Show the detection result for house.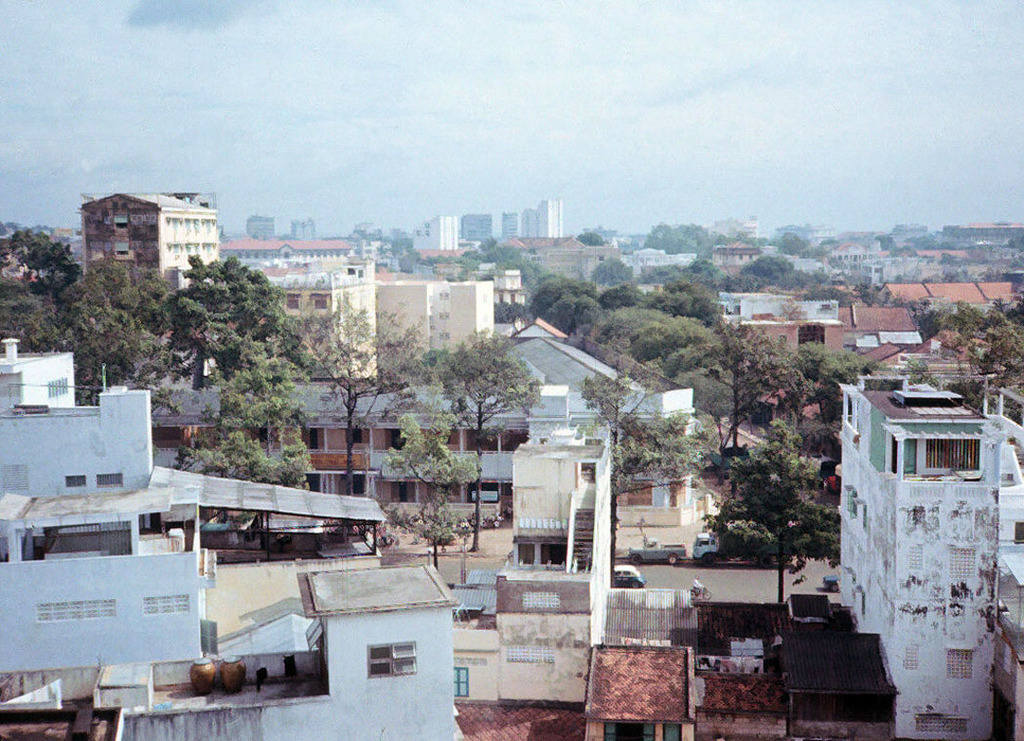
rect(872, 276, 1023, 310).
